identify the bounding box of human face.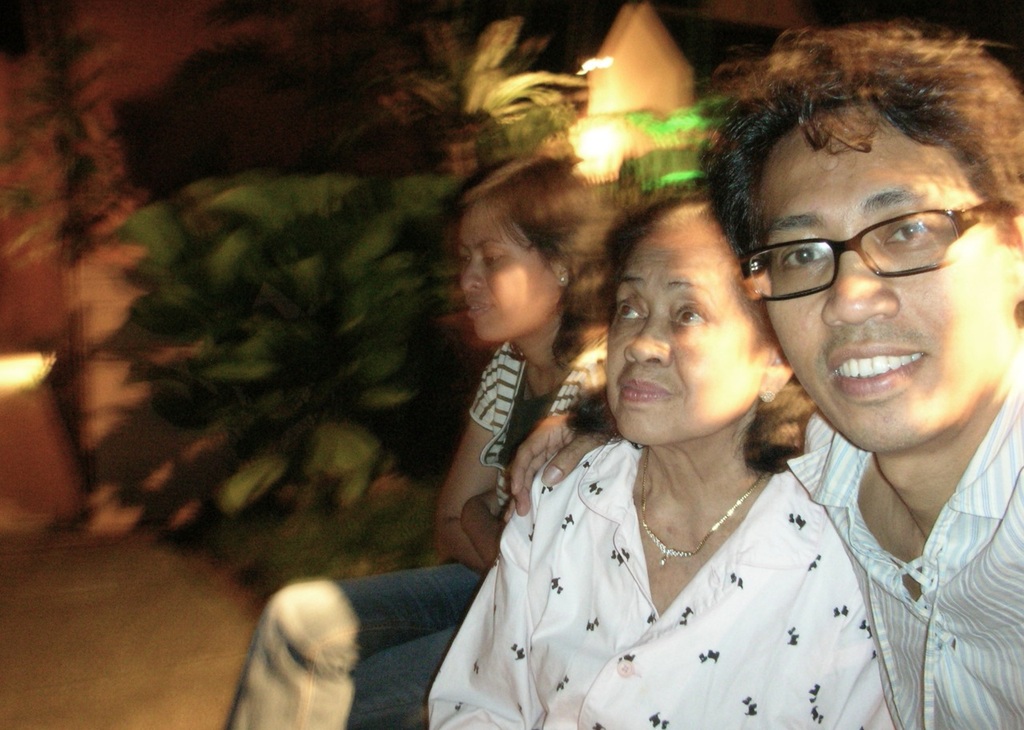
456/195/562/341.
